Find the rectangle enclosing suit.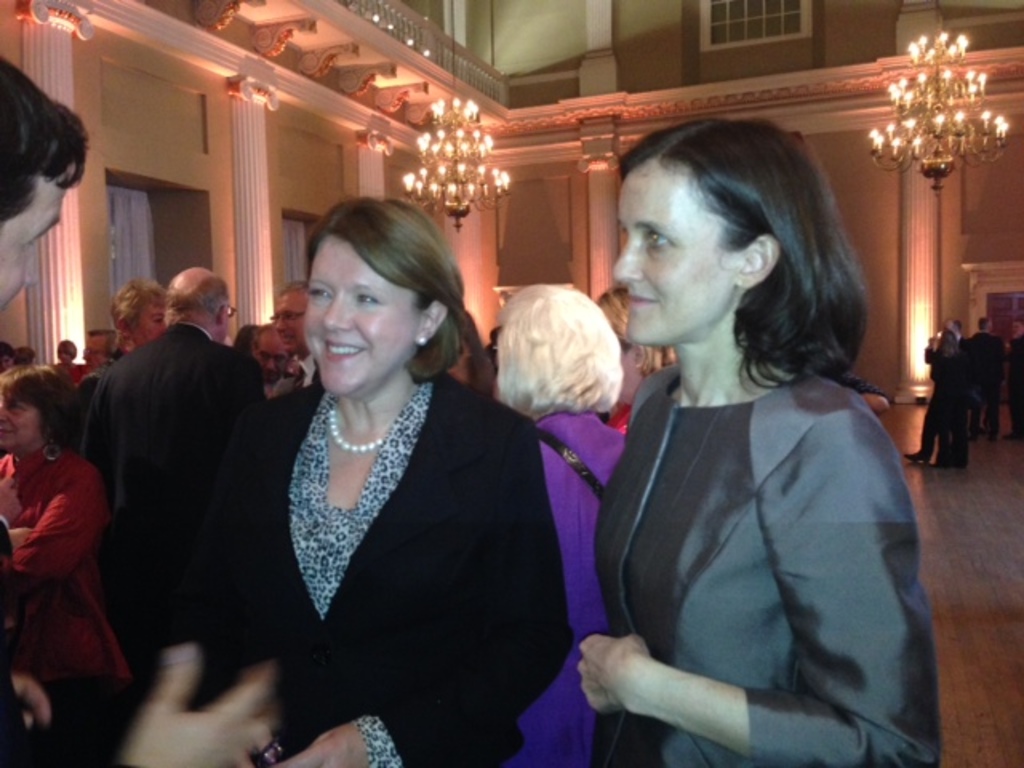
bbox(162, 378, 573, 766).
